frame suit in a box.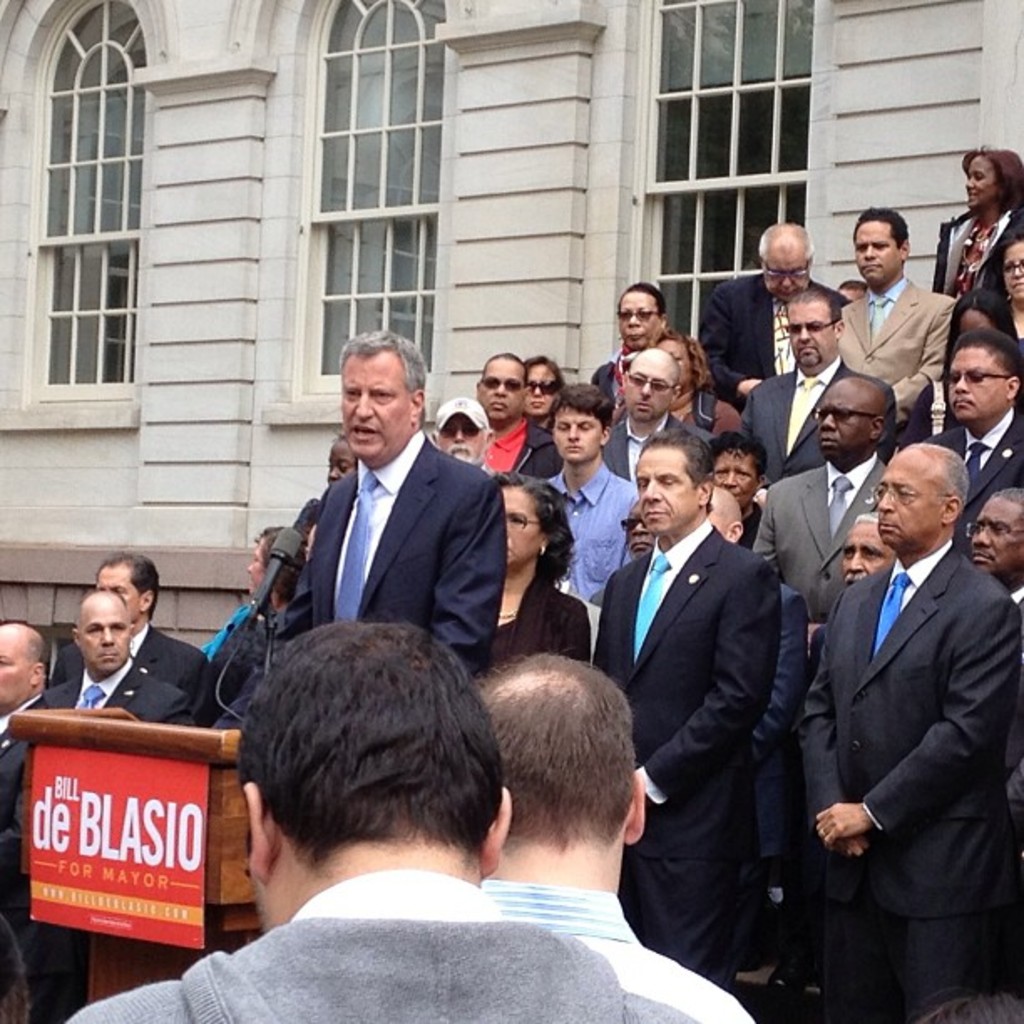
pyautogui.locateOnScreen(740, 360, 900, 487).
